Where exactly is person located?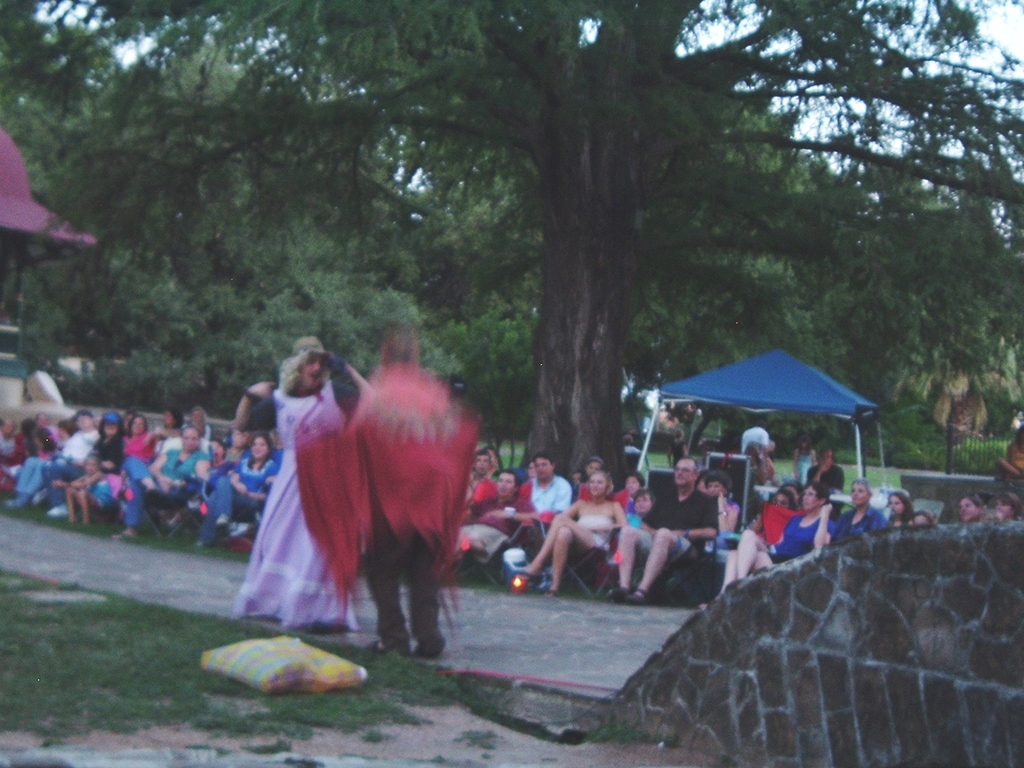
Its bounding box is left=799, top=442, right=851, bottom=493.
